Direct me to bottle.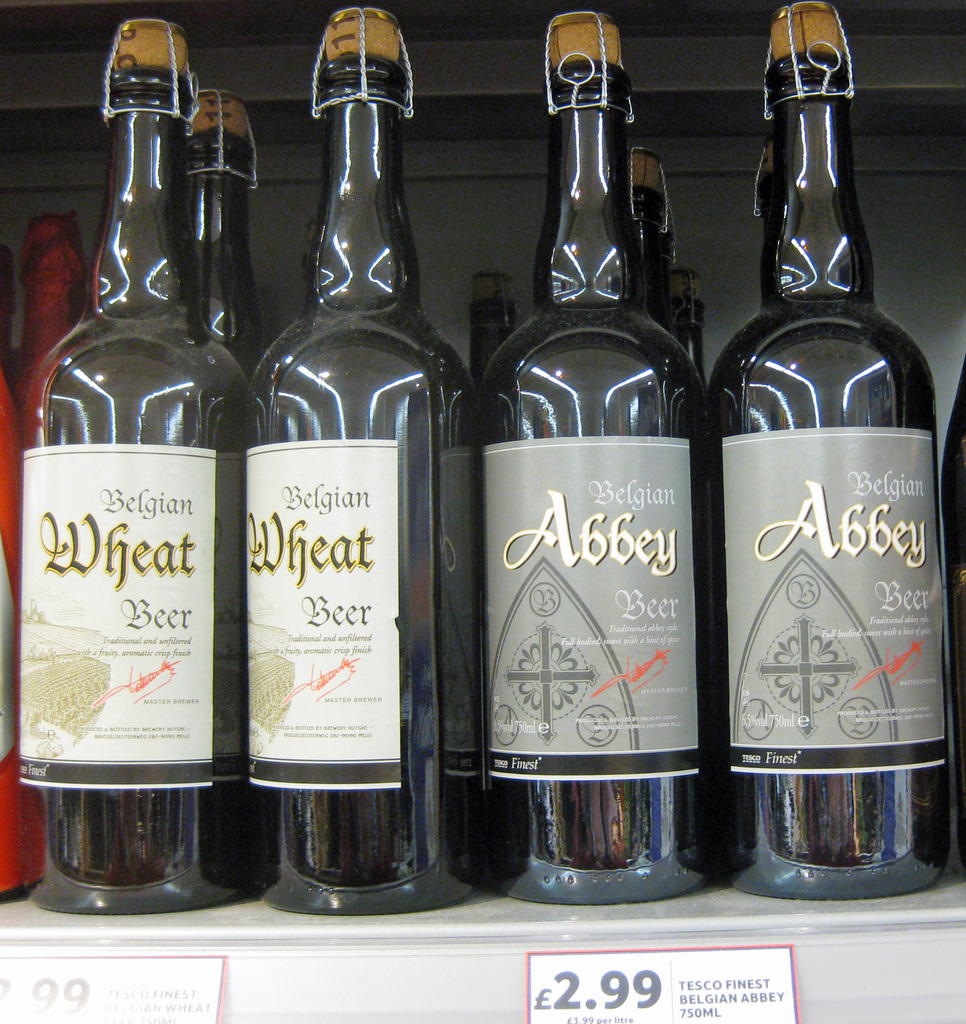
Direction: <bbox>729, 122, 934, 892</bbox>.
